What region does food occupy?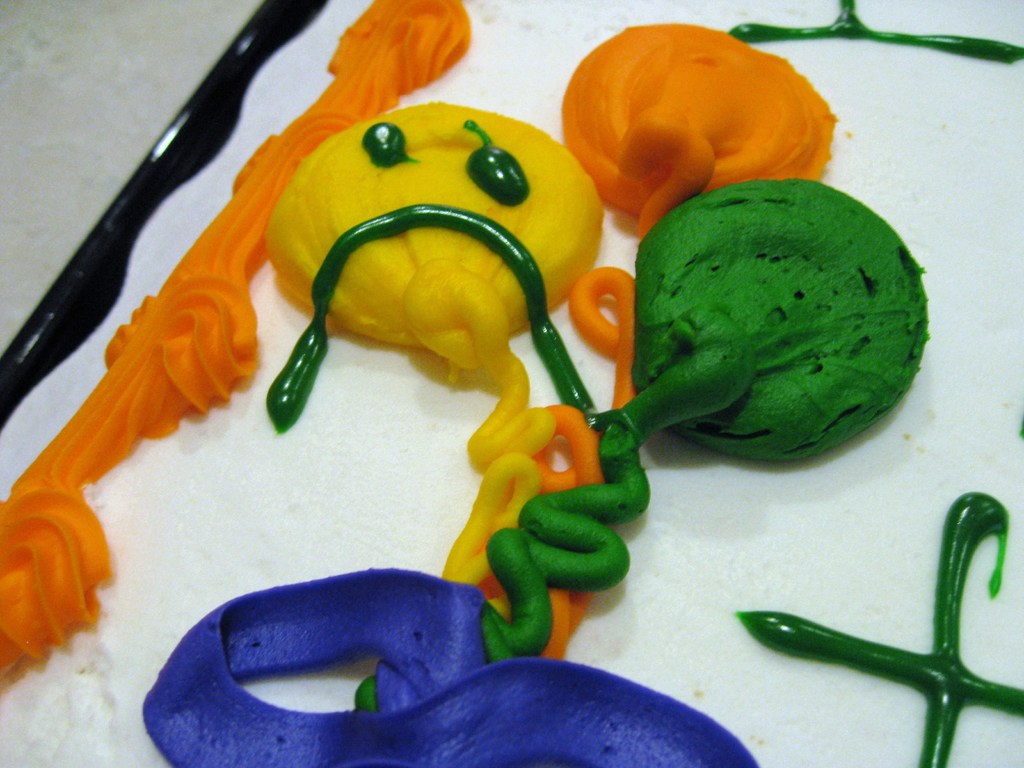
Rect(0, 0, 1023, 767).
